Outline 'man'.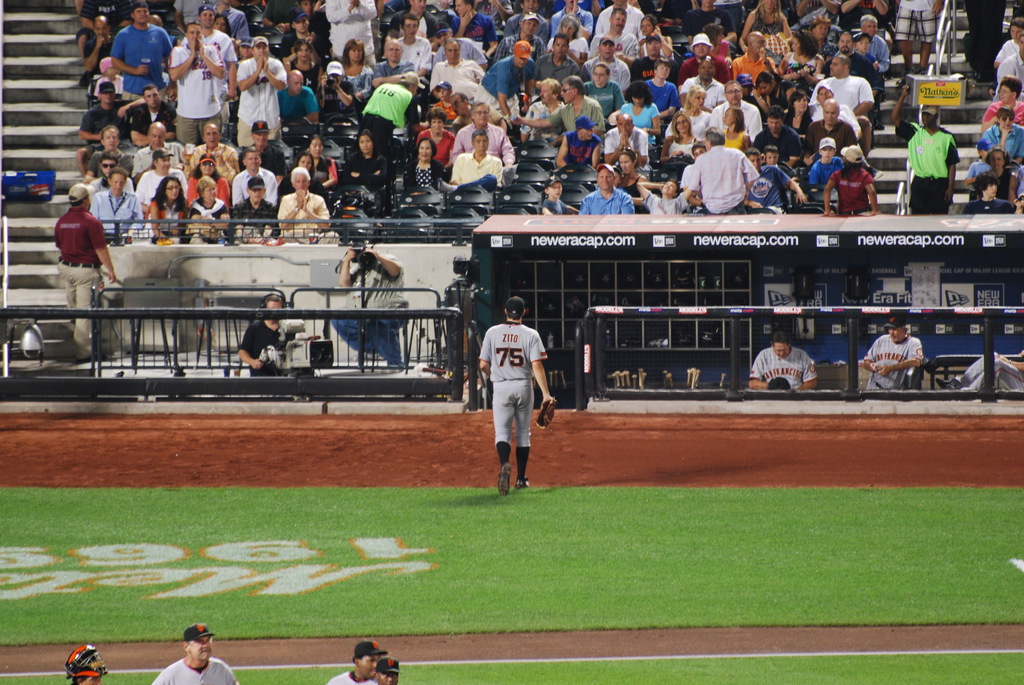
Outline: box(327, 642, 388, 684).
